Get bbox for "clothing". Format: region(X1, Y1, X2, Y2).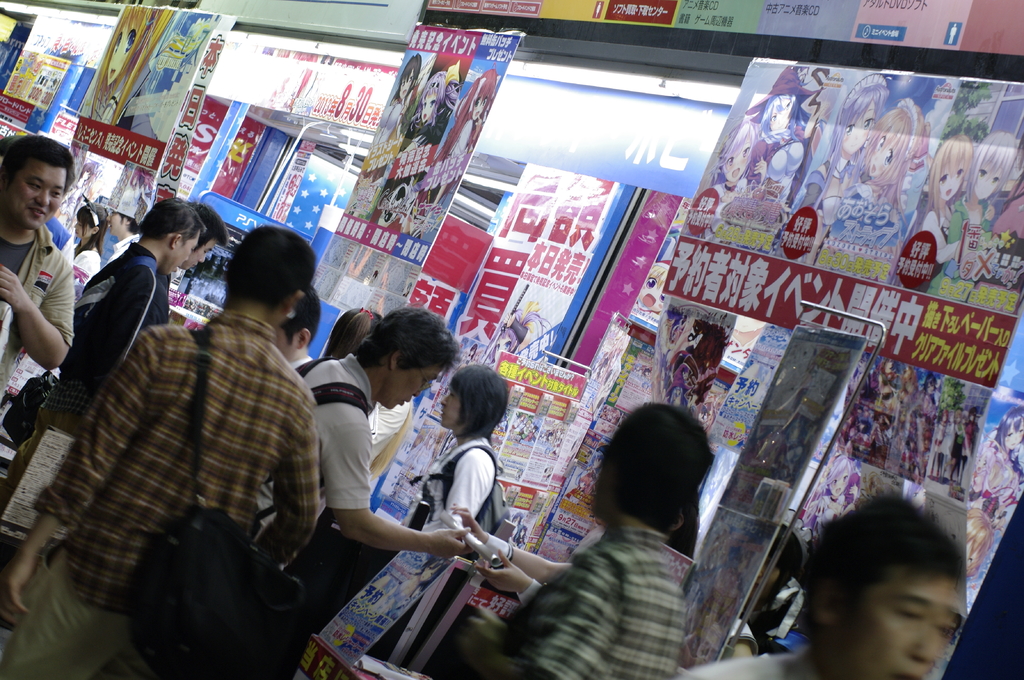
region(798, 161, 844, 265).
